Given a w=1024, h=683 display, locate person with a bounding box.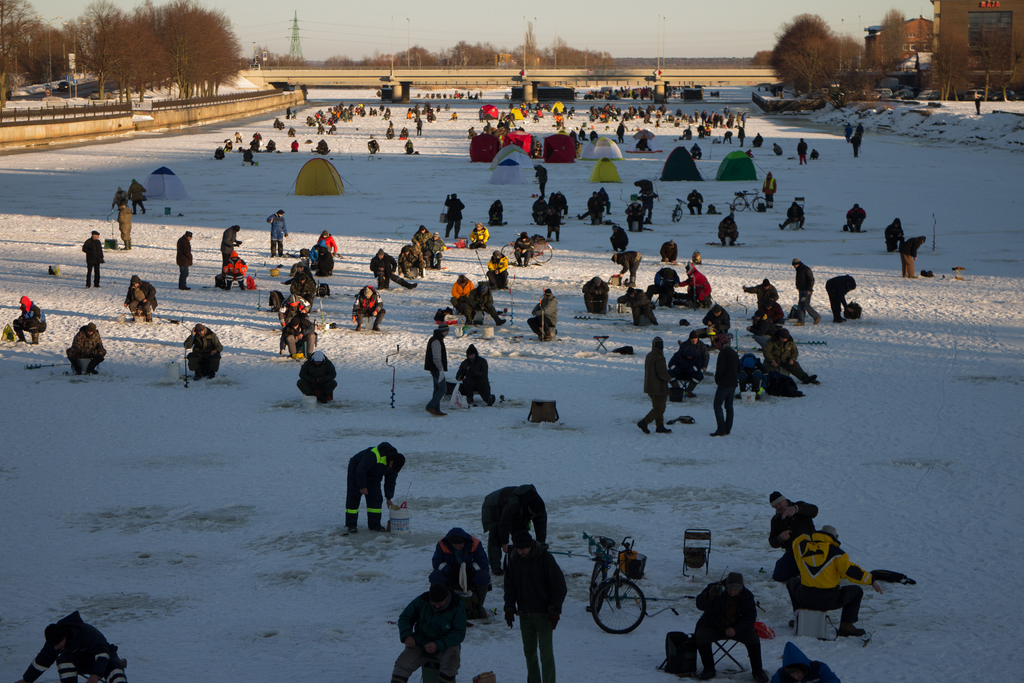
Located: 544, 205, 561, 240.
